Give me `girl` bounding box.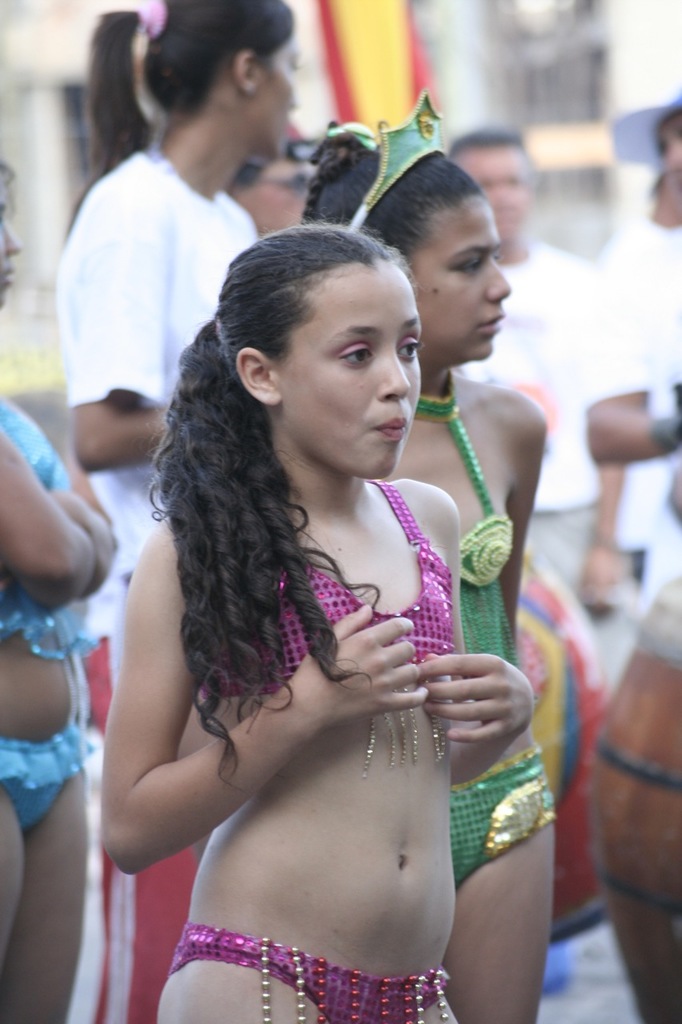
BBox(58, 0, 289, 674).
